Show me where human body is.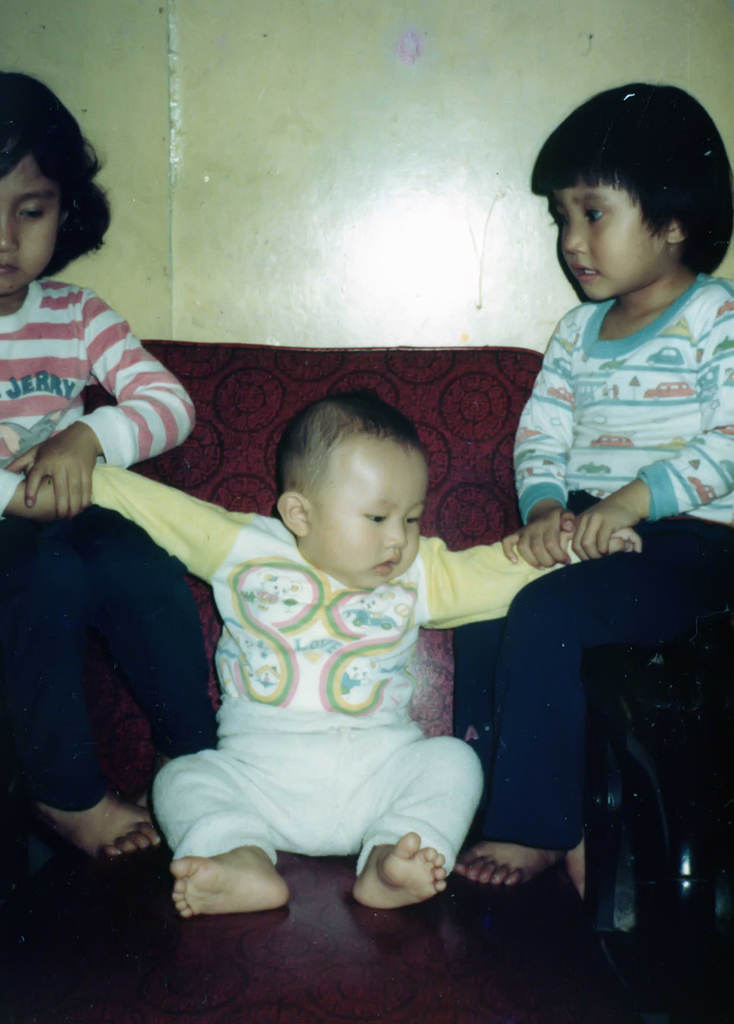
human body is at l=0, t=279, r=216, b=865.
